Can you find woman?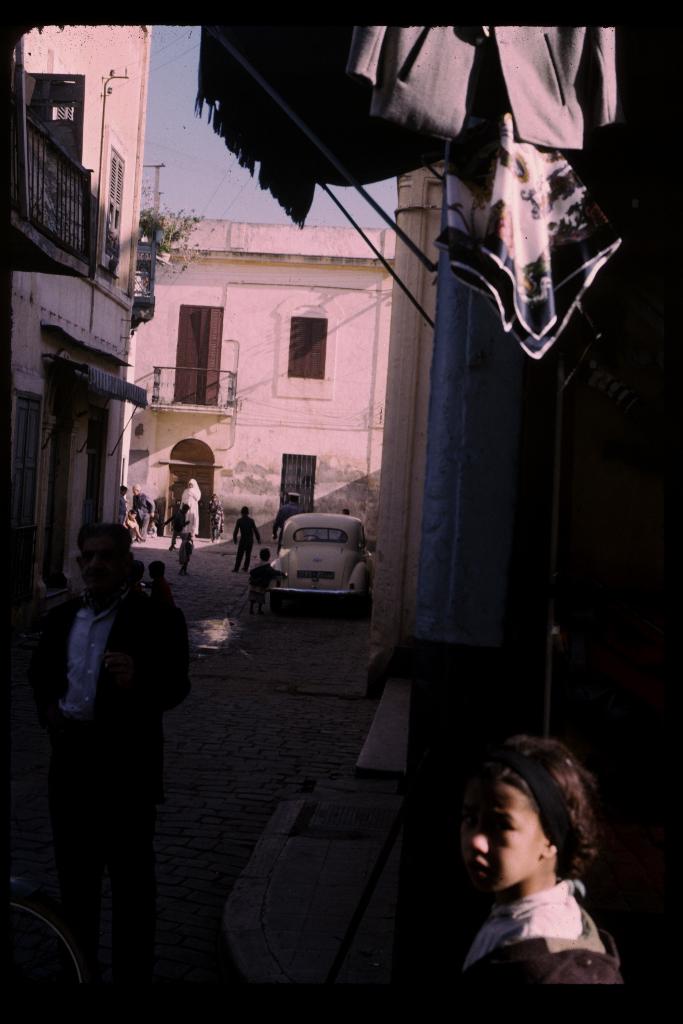
Yes, bounding box: x1=177 y1=477 x2=204 y2=550.
